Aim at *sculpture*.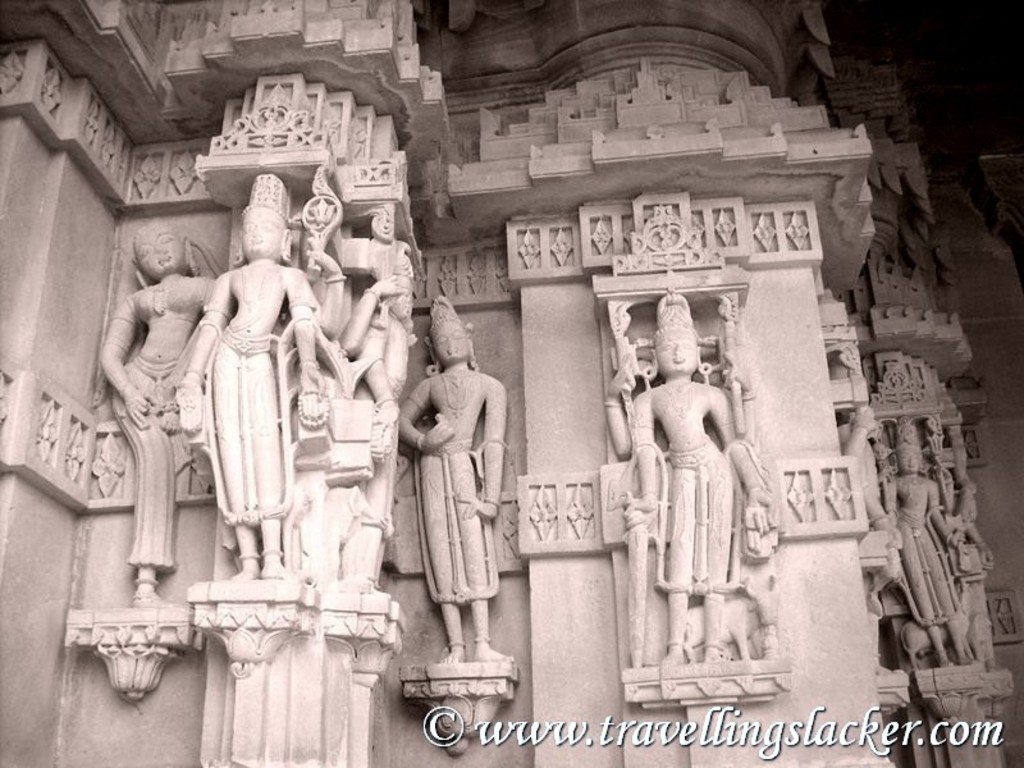
Aimed at [394,307,515,669].
